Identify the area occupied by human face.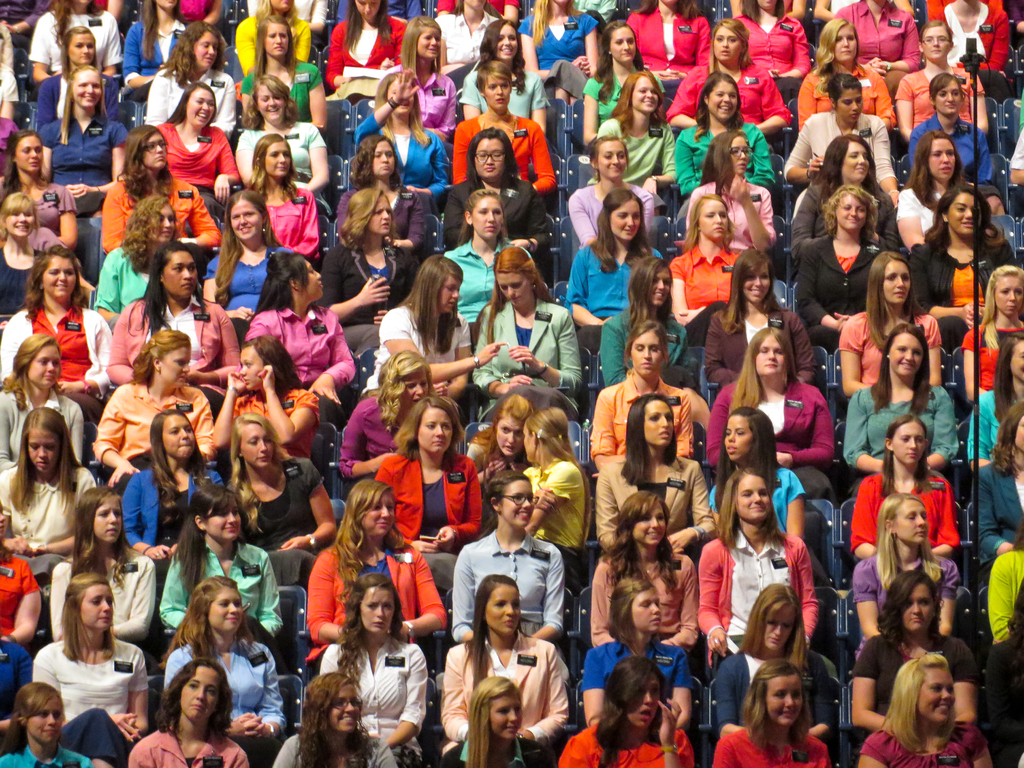
Area: (x1=634, y1=499, x2=669, y2=548).
